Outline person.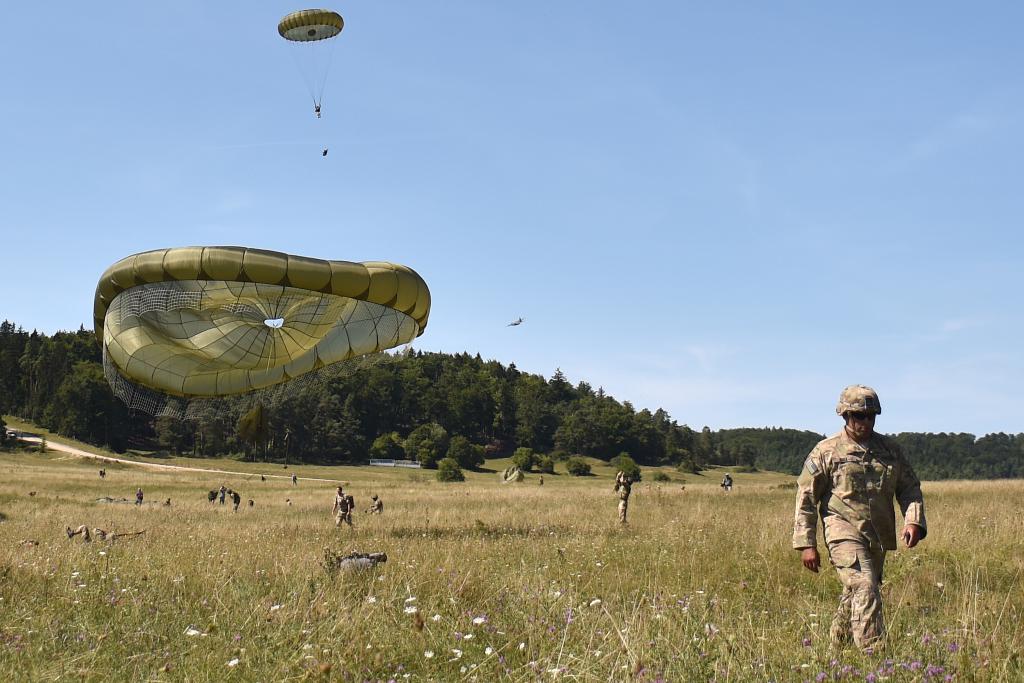
Outline: <bbox>720, 471, 734, 492</bbox>.
